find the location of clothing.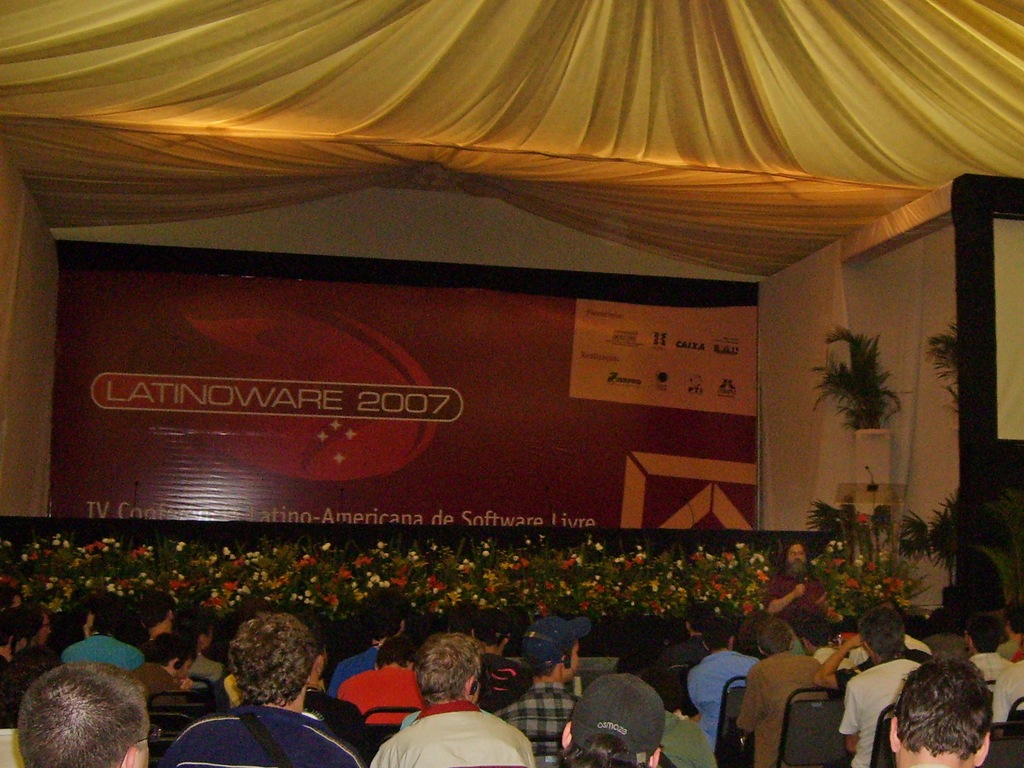
Location: (131,662,182,696).
